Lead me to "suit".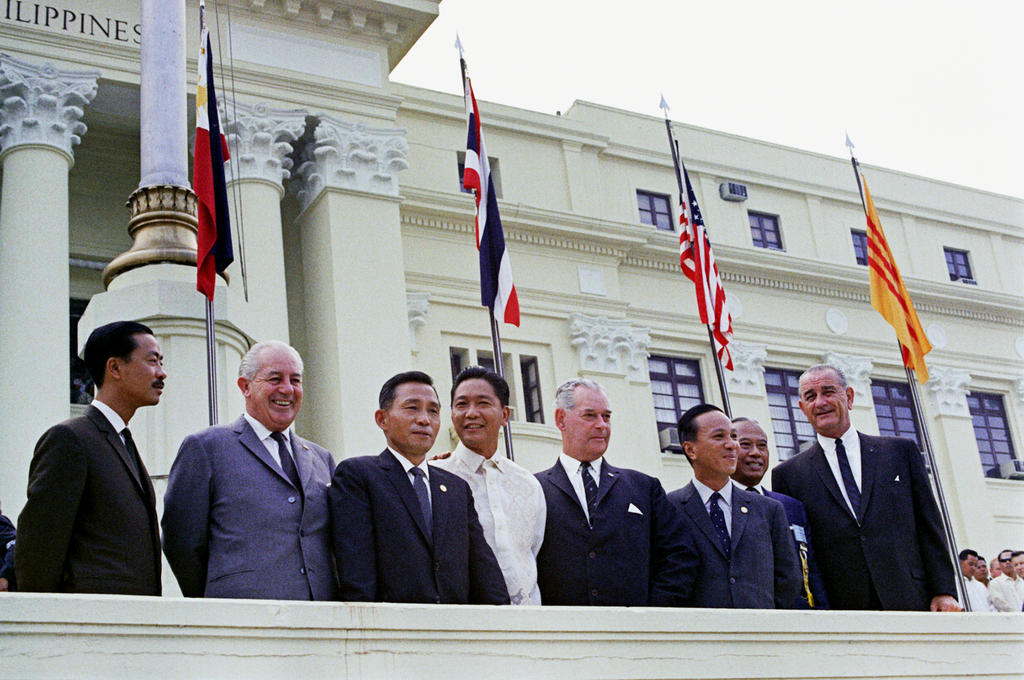
Lead to 10,394,164,595.
